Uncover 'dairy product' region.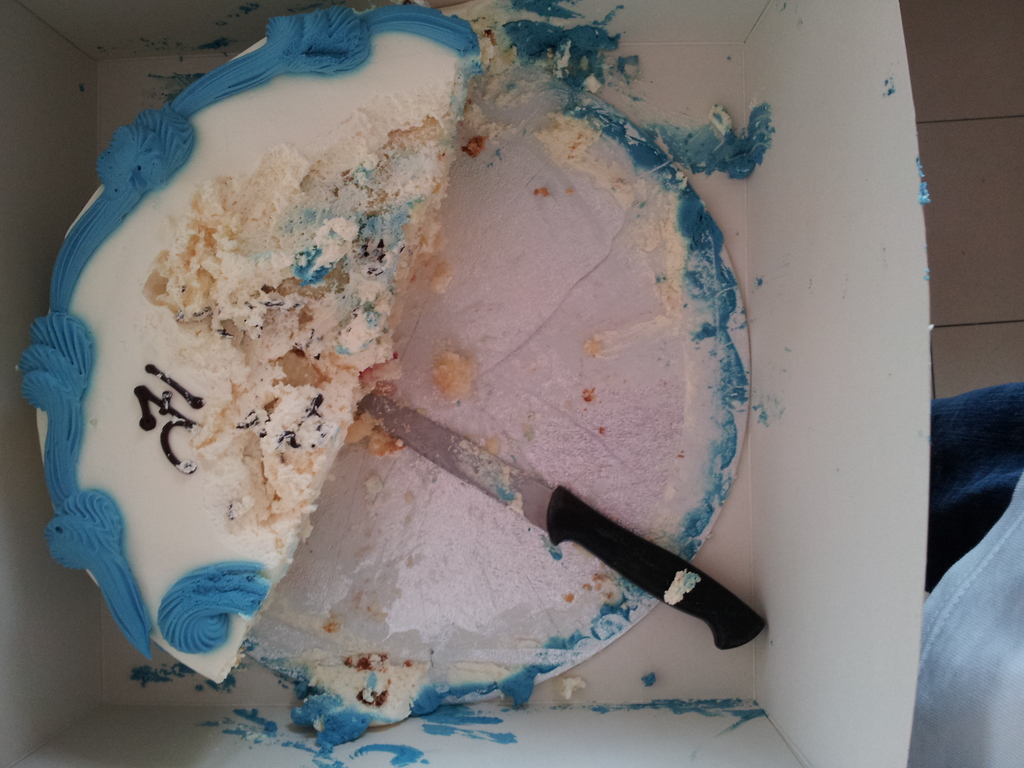
Uncovered: (100,58,740,726).
